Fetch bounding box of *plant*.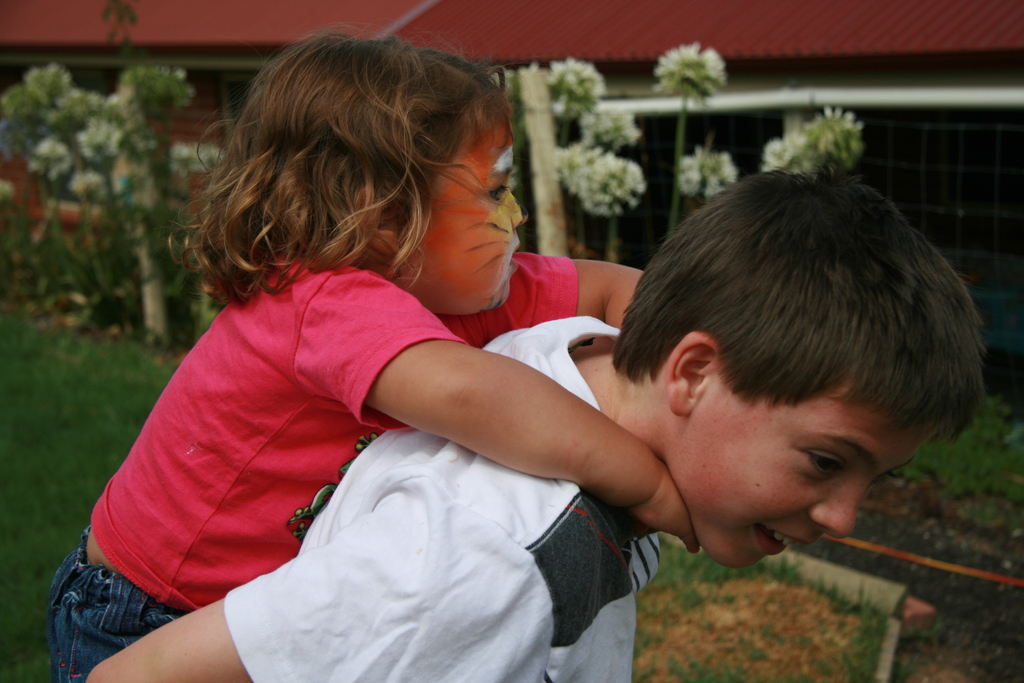
Bbox: (x1=757, y1=104, x2=873, y2=183).
